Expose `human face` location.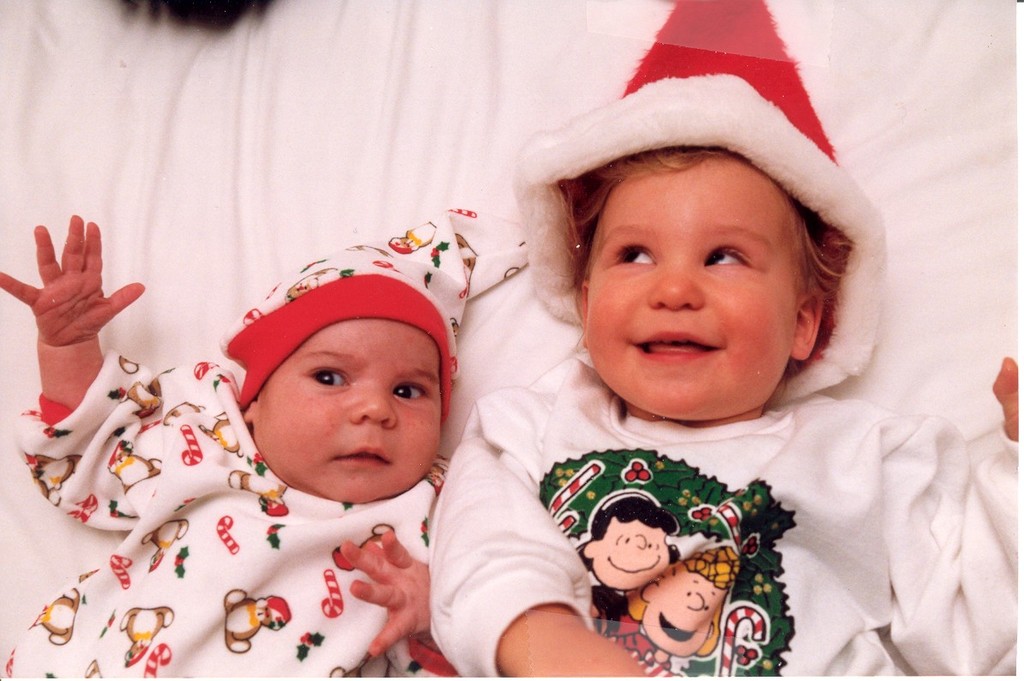
Exposed at bbox(633, 574, 715, 647).
